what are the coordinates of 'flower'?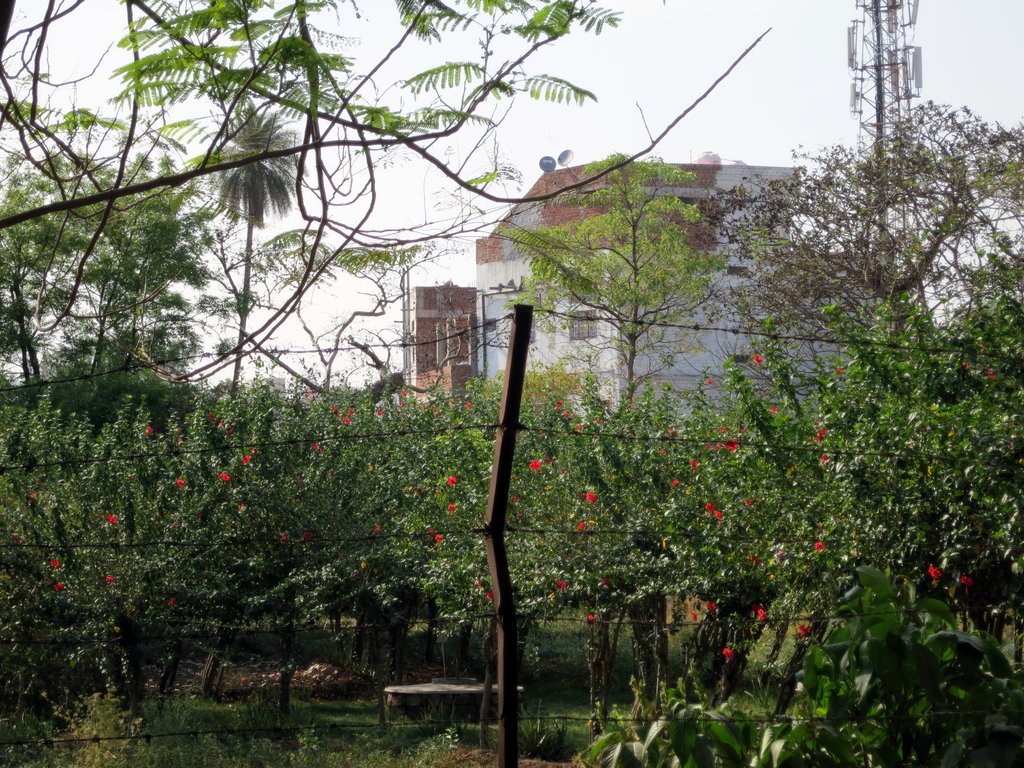
986:367:996:380.
